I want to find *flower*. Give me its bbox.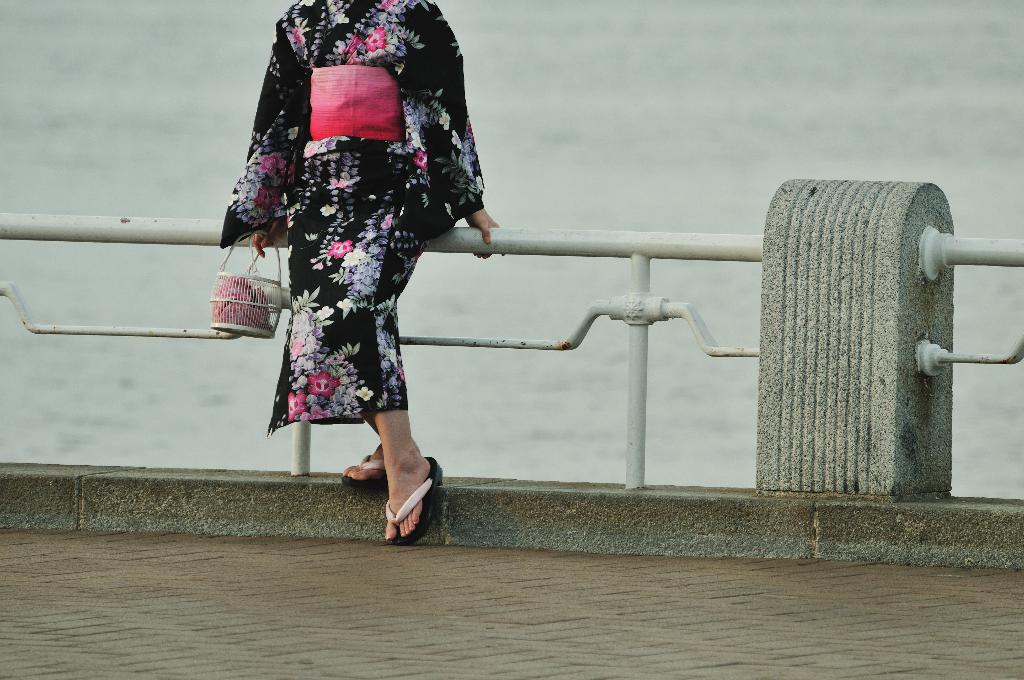
383, 213, 390, 231.
